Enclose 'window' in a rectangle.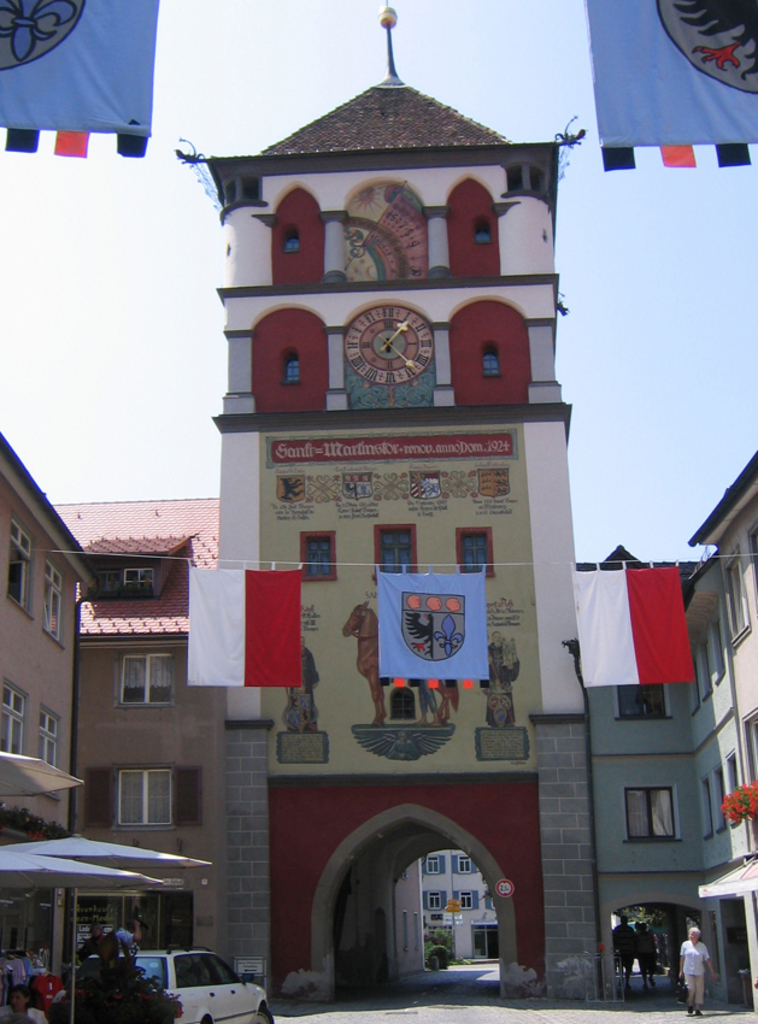
725:753:742:816.
